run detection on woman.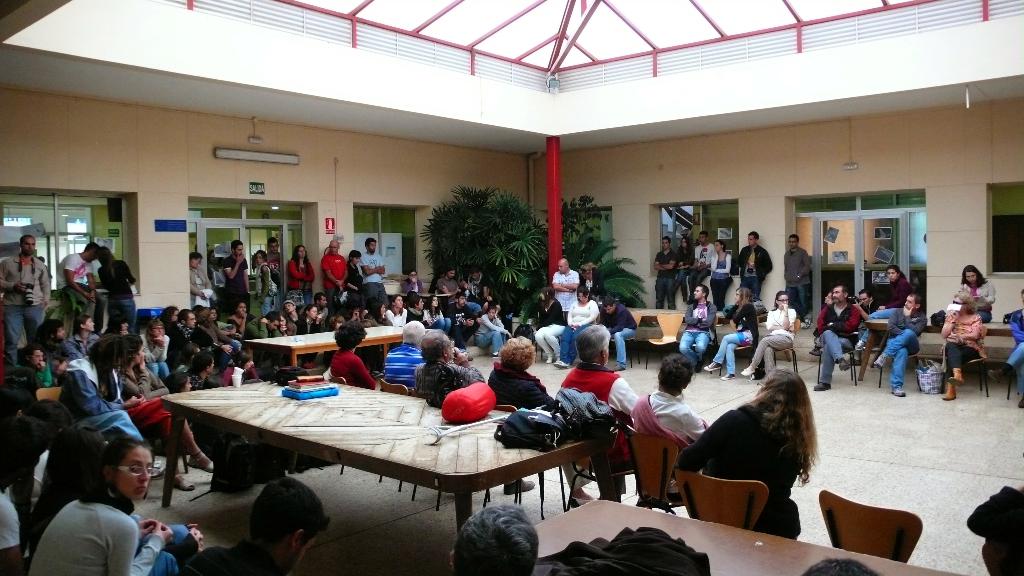
Result: [x1=962, y1=266, x2=996, y2=325].
